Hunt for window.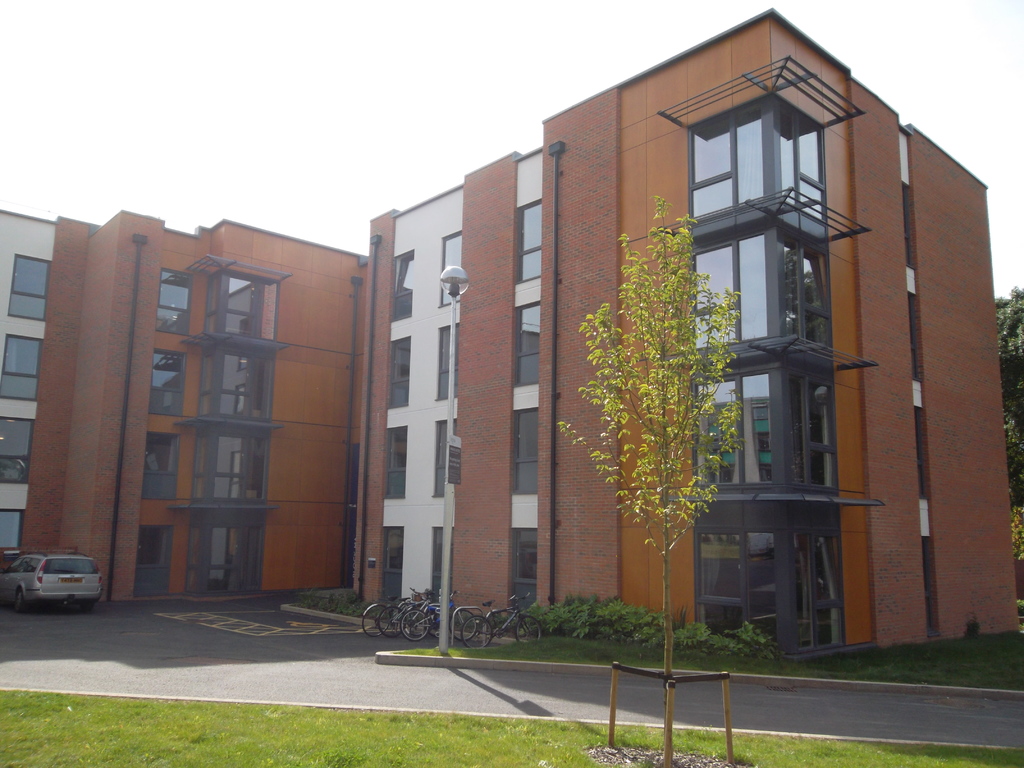
Hunted down at (390,341,412,415).
